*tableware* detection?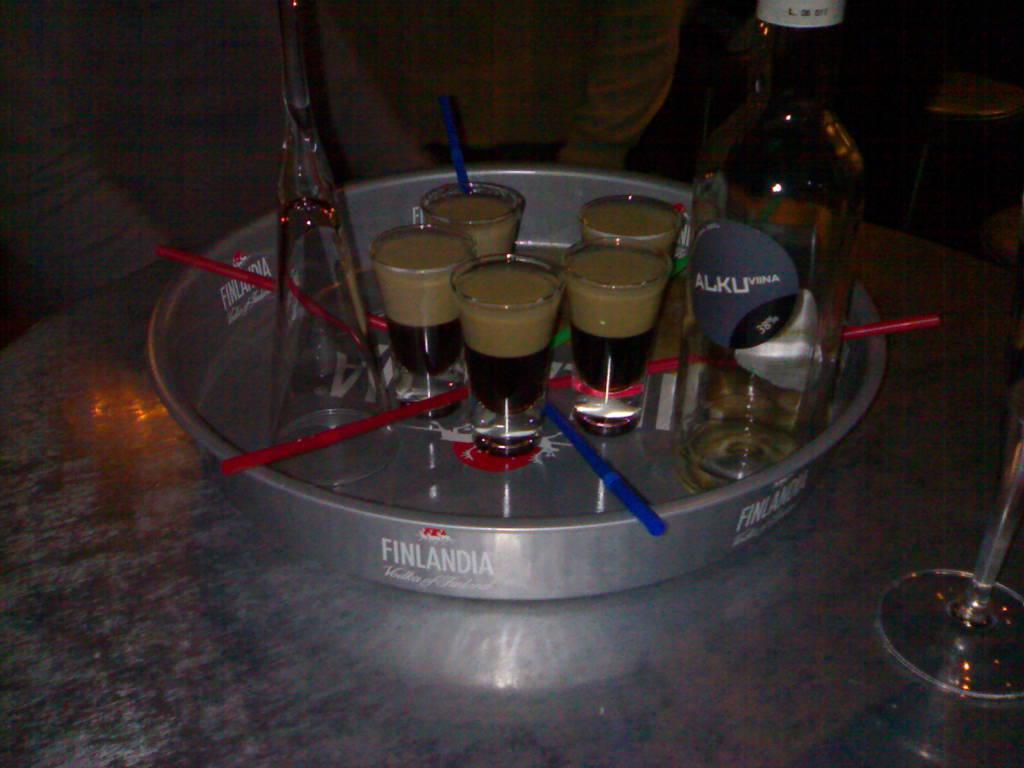
140,2,946,610
